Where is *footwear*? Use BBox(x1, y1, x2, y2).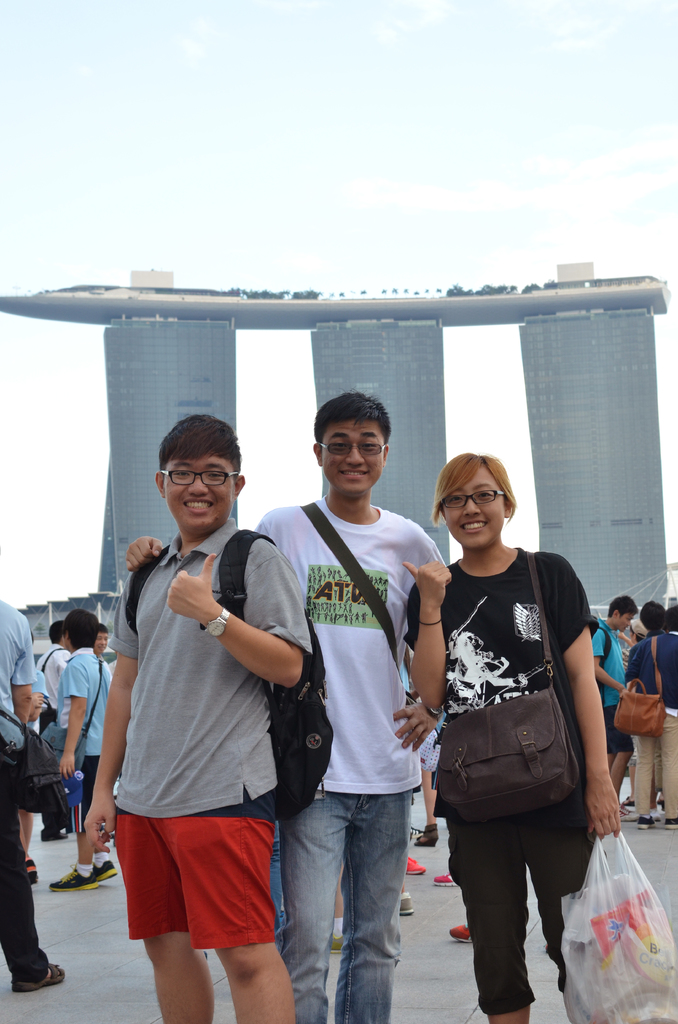
BBox(88, 865, 121, 883).
